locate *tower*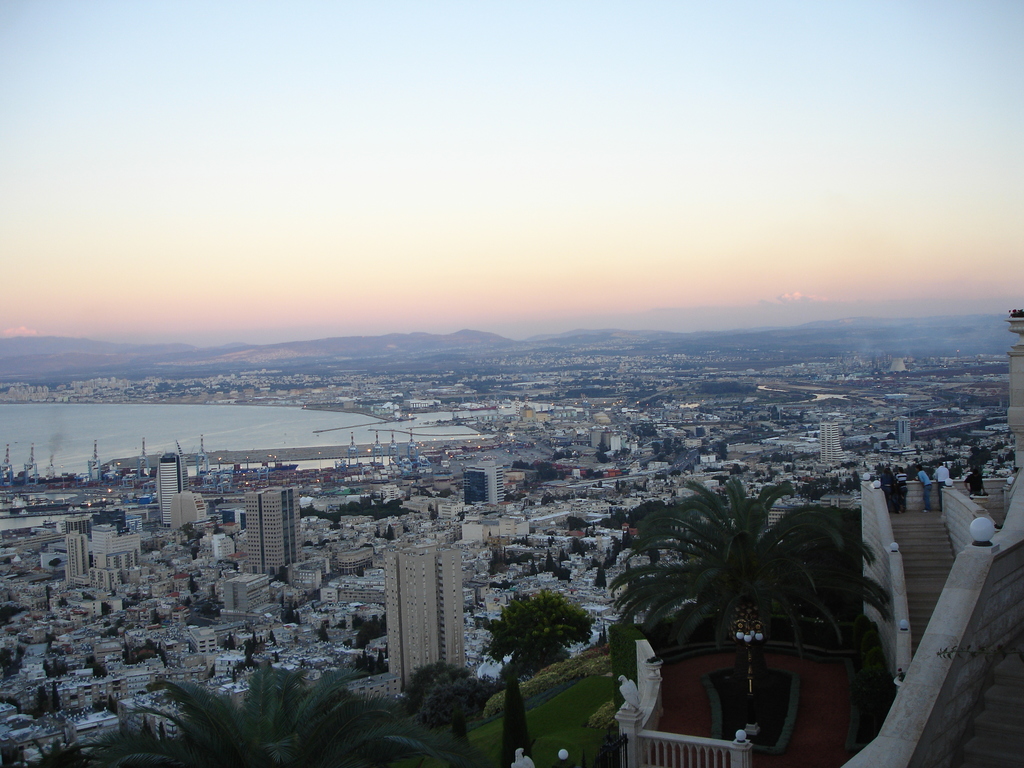
385, 538, 469, 699
